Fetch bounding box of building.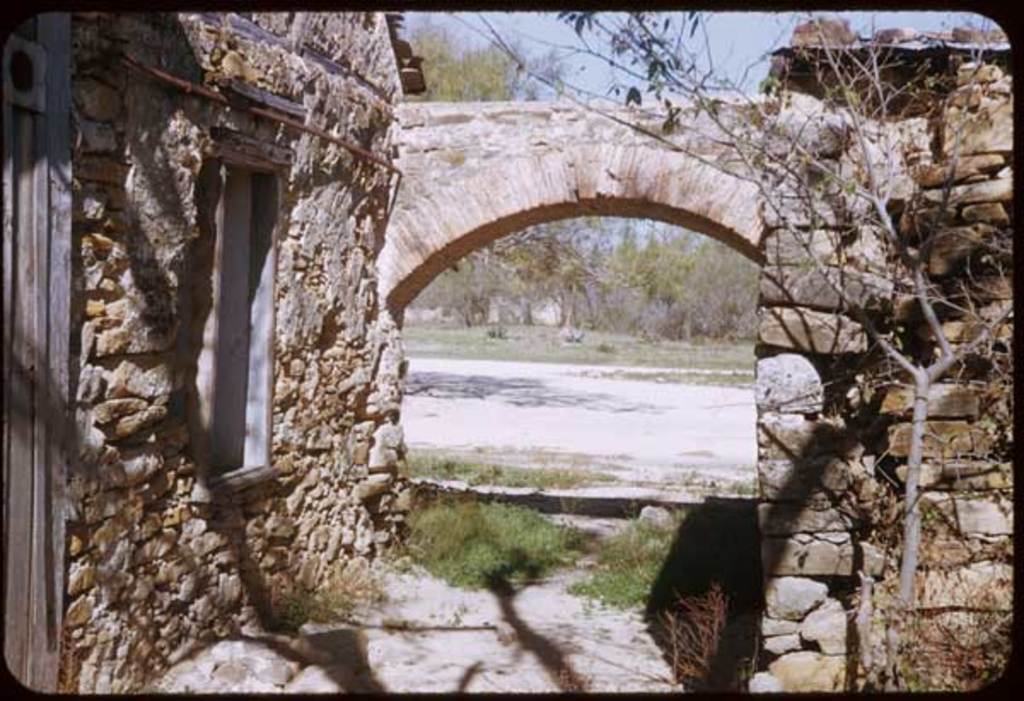
Bbox: 0, 9, 432, 696.
